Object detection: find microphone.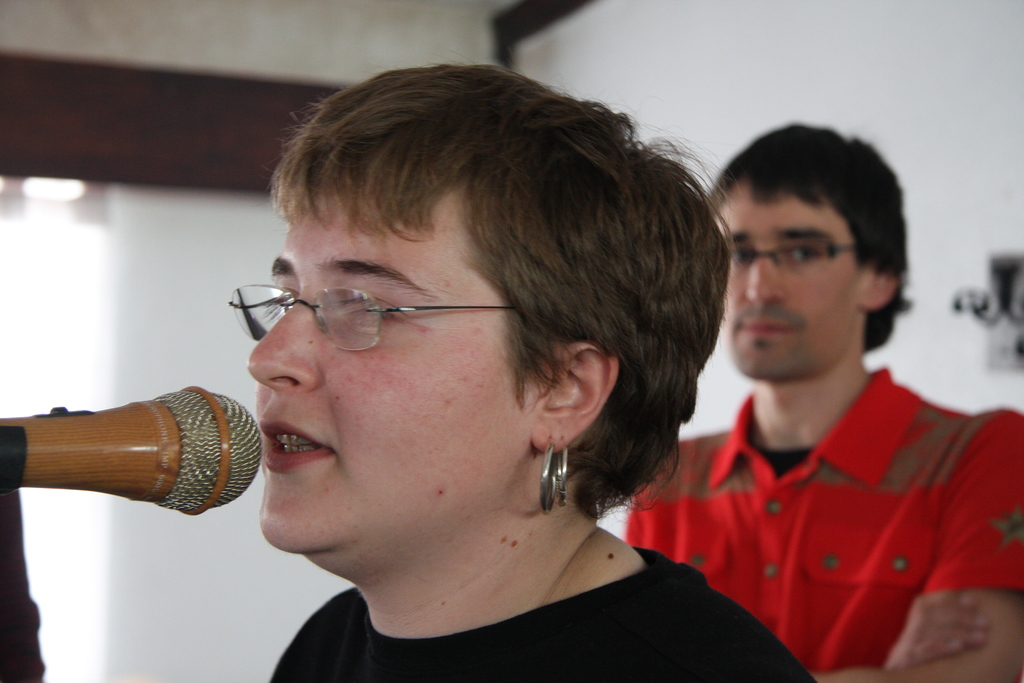
x1=0 y1=382 x2=264 y2=517.
